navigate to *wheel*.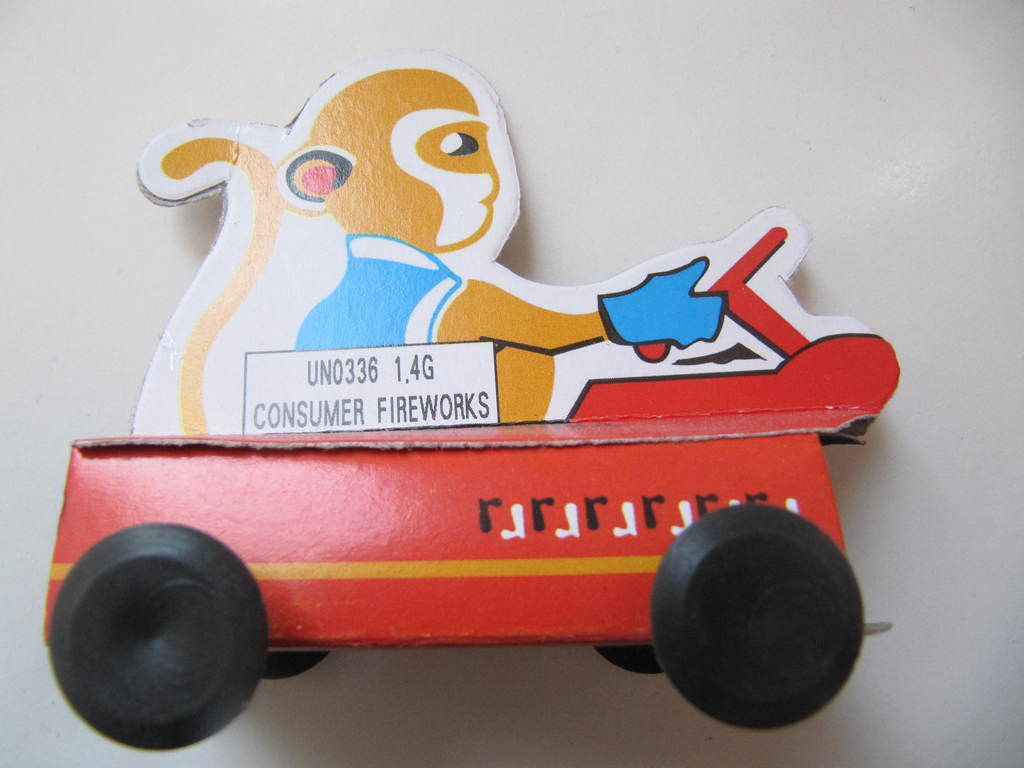
Navigation target: (653,502,870,733).
